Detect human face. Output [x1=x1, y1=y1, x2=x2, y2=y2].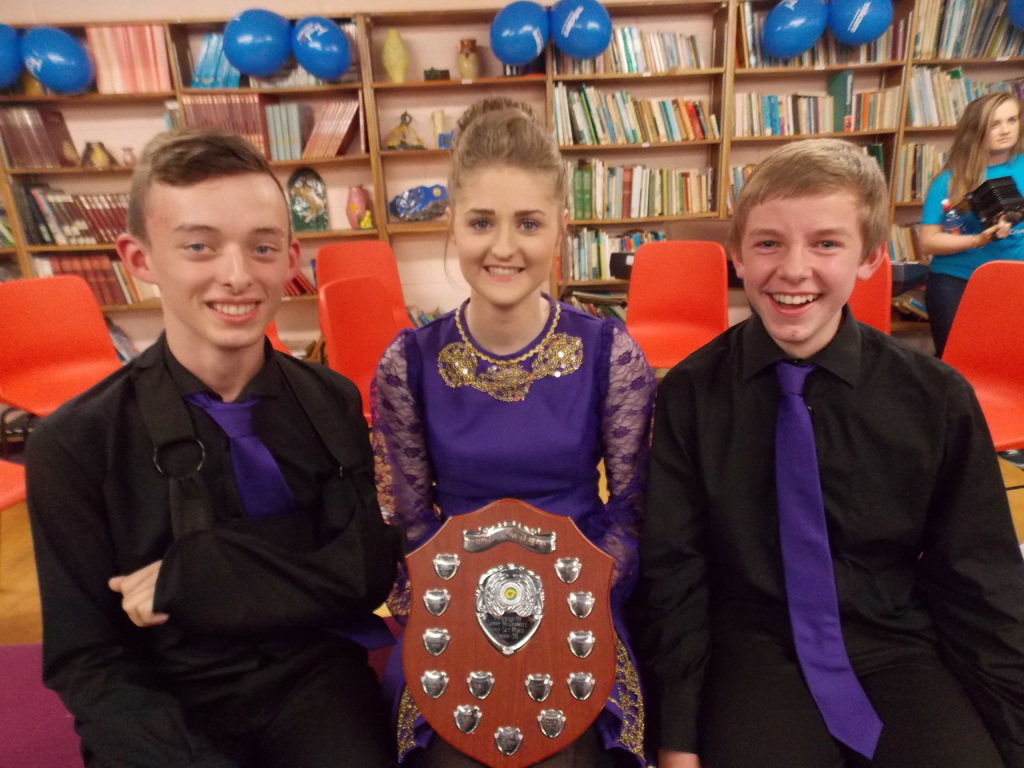
[x1=737, y1=171, x2=858, y2=332].
